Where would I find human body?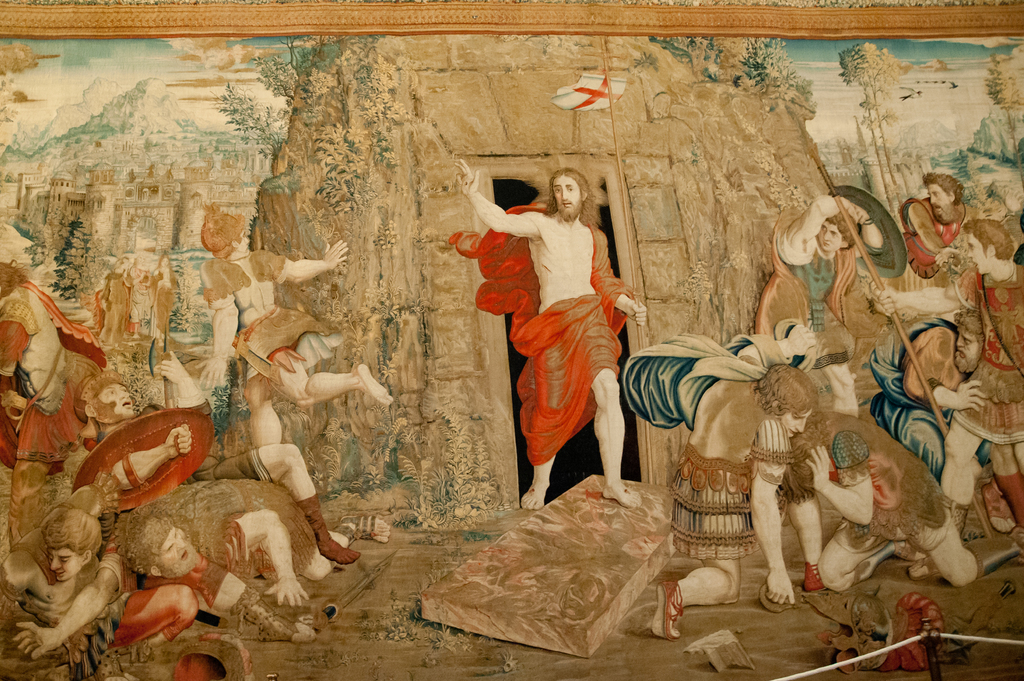
At bbox(458, 147, 632, 518).
